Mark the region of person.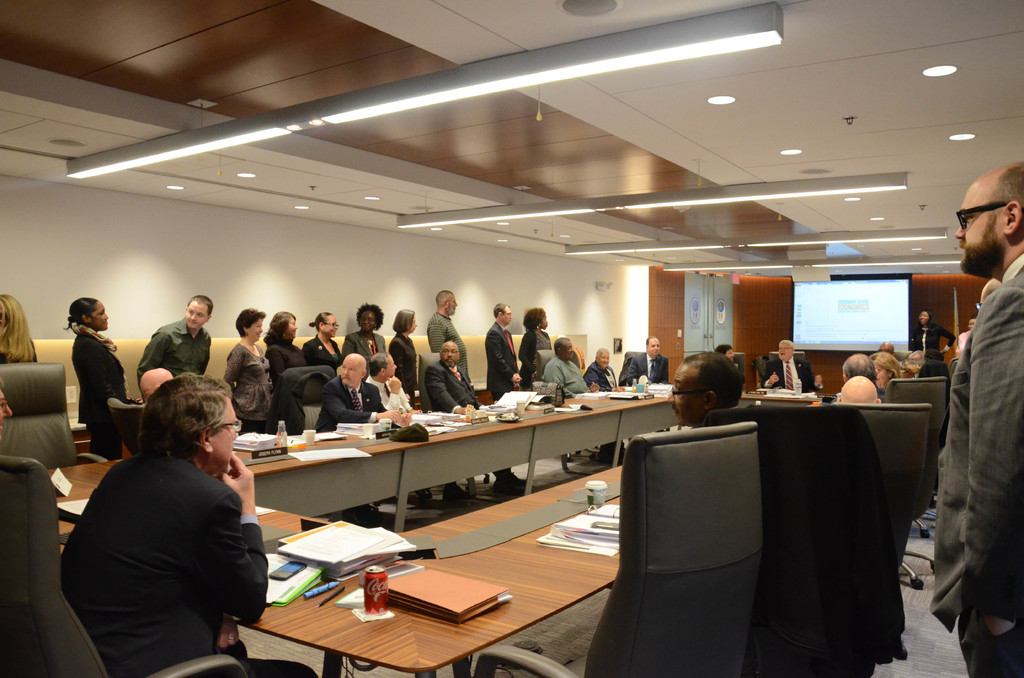
Region: 219/304/276/435.
